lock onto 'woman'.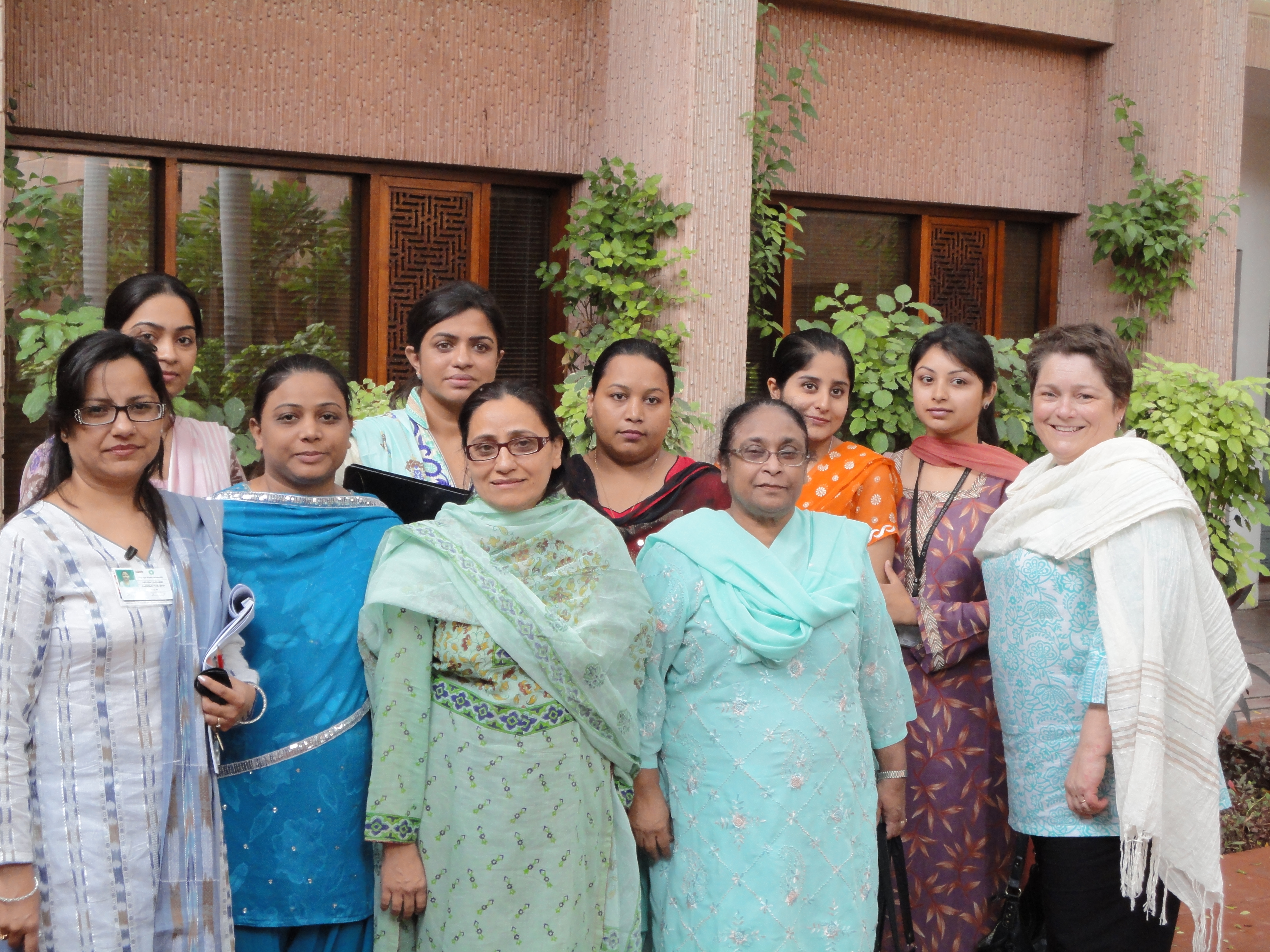
Locked: 258:95:303:279.
